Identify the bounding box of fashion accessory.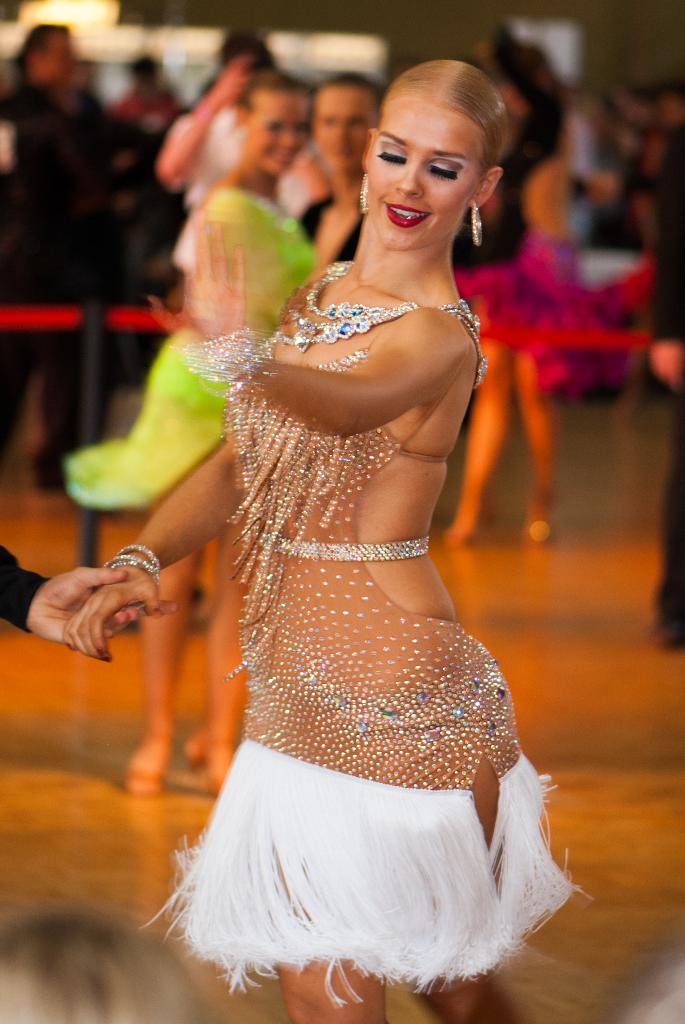
box(241, 189, 306, 231).
